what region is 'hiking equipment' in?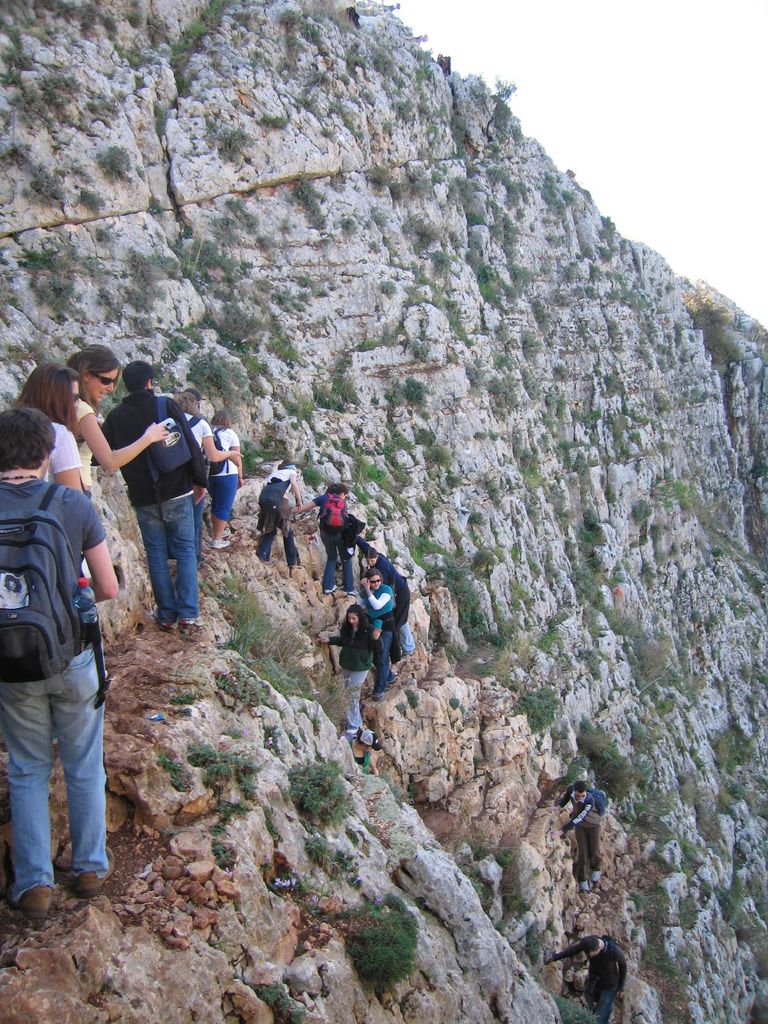
[left=571, top=785, right=604, bottom=817].
